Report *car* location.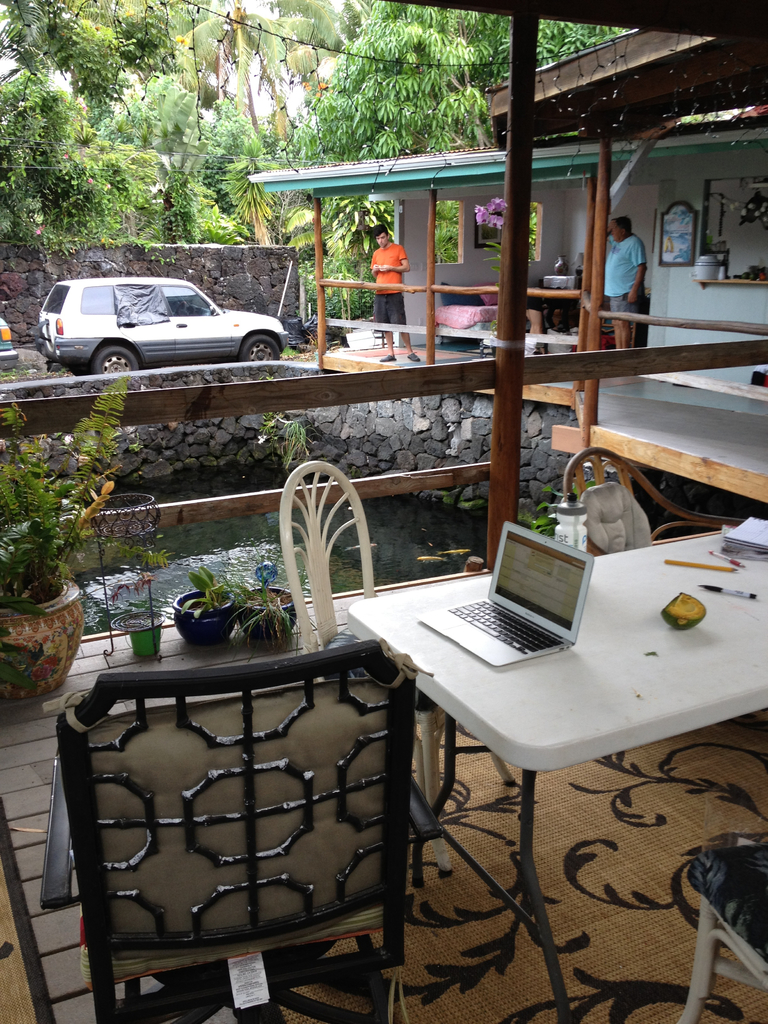
Report: select_region(0, 323, 19, 364).
